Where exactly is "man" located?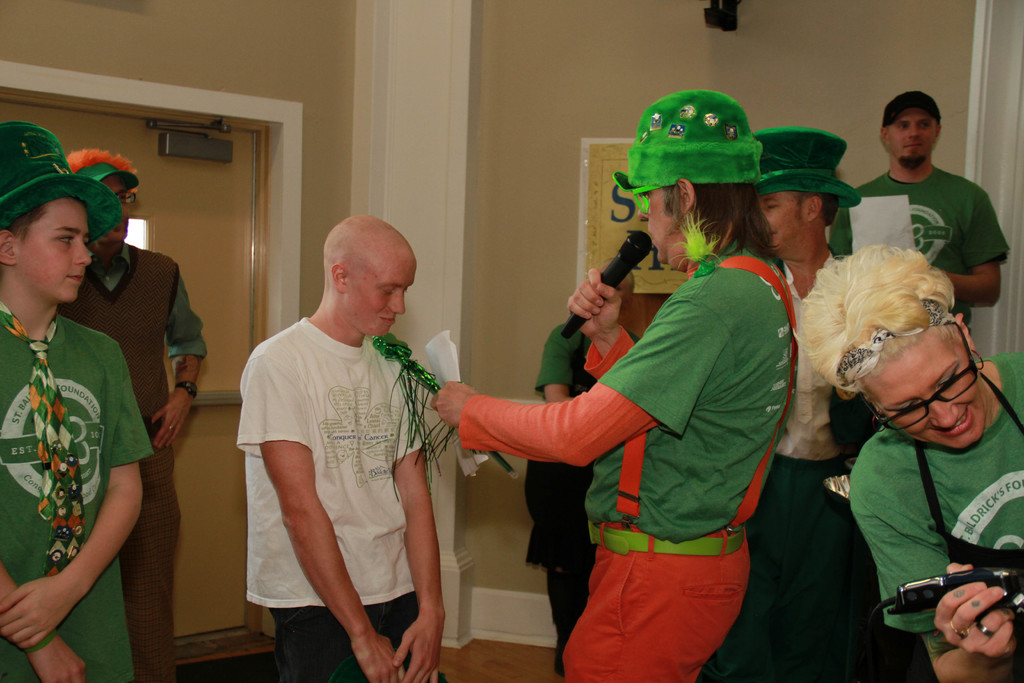
Its bounding box is (431,88,797,682).
